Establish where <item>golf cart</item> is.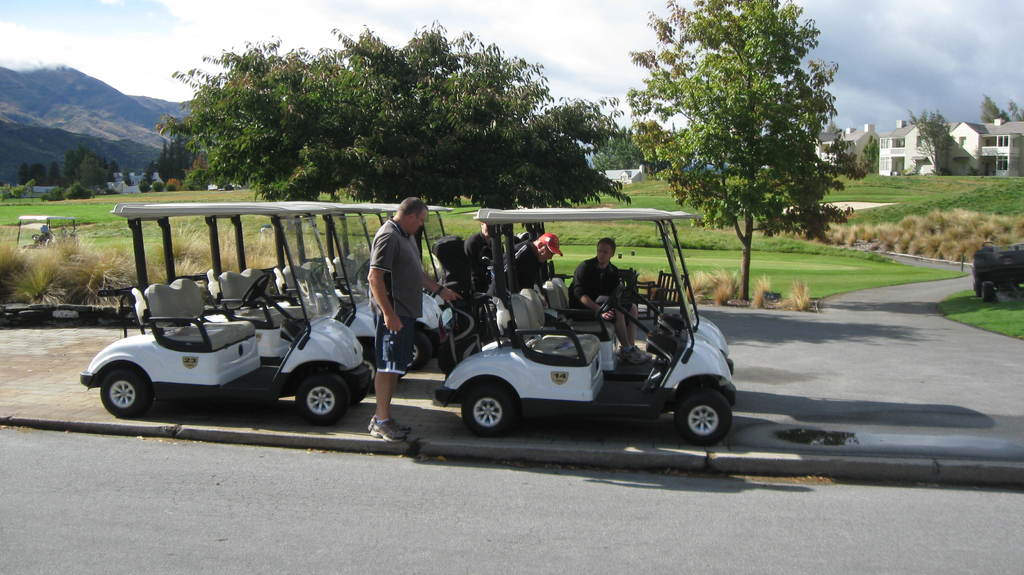
Established at left=17, top=213, right=83, bottom=254.
